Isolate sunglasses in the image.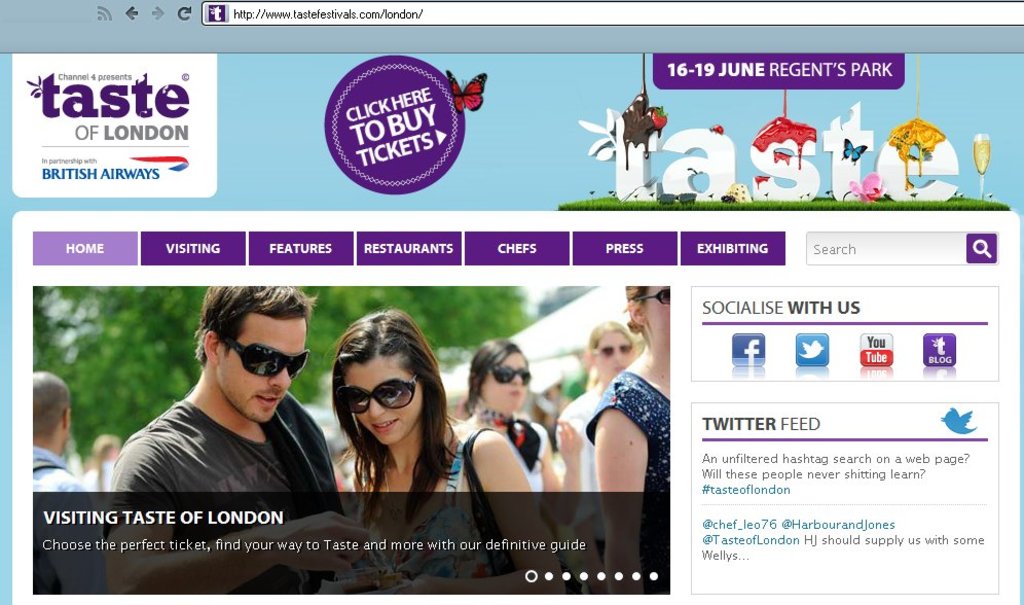
Isolated region: [487,366,533,387].
